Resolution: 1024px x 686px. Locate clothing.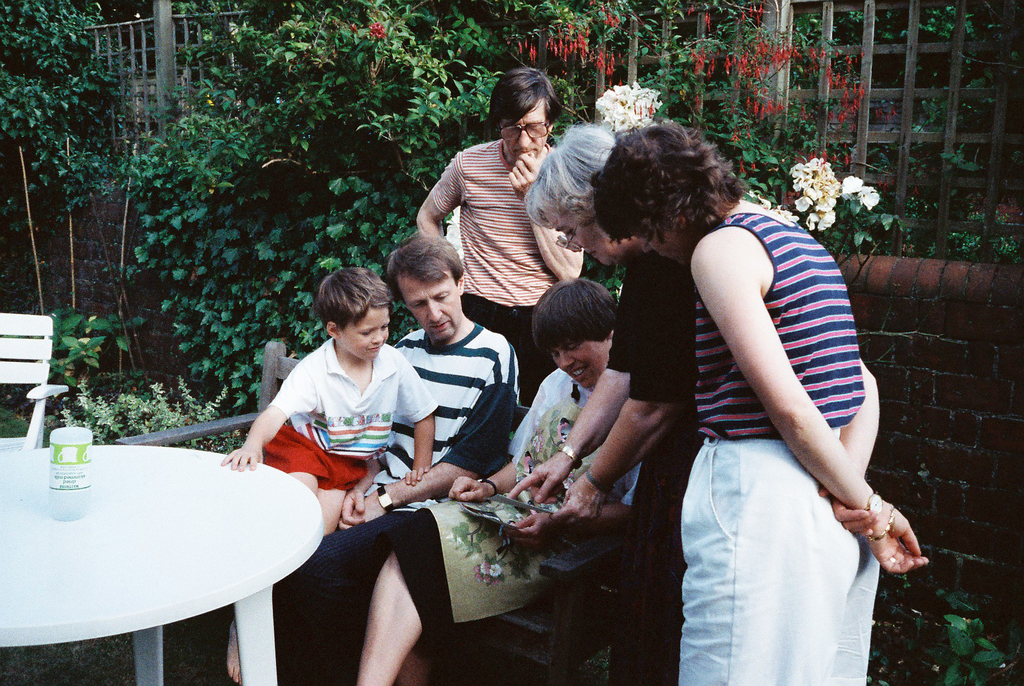
bbox=[676, 213, 885, 685].
